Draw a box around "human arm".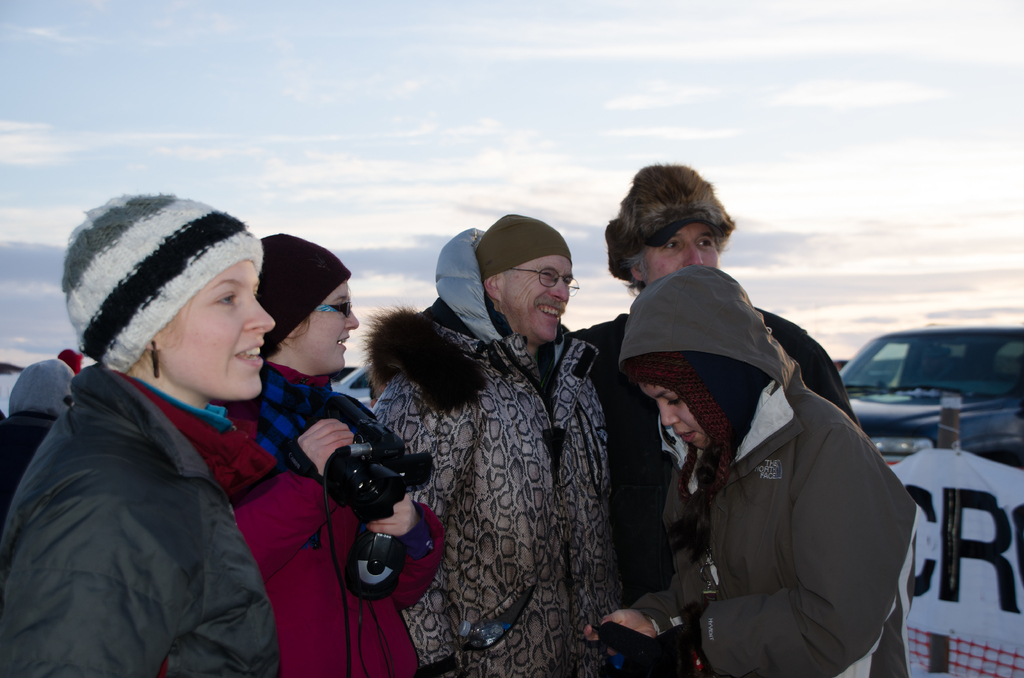
rect(222, 418, 357, 596).
